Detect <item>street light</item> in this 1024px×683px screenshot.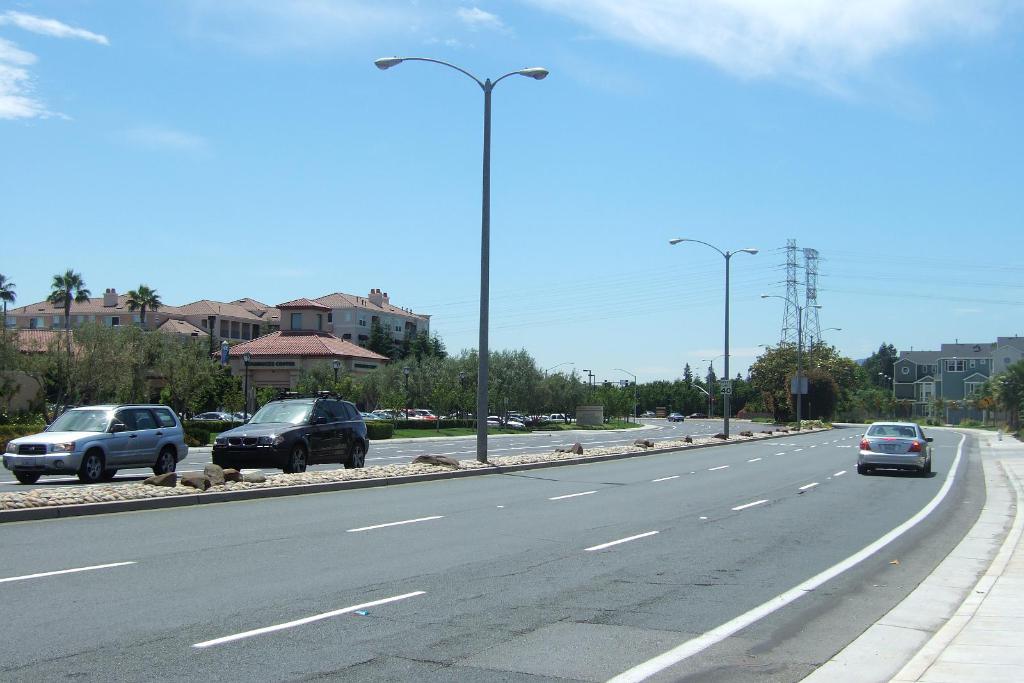
Detection: pyautogui.locateOnScreen(458, 371, 466, 419).
